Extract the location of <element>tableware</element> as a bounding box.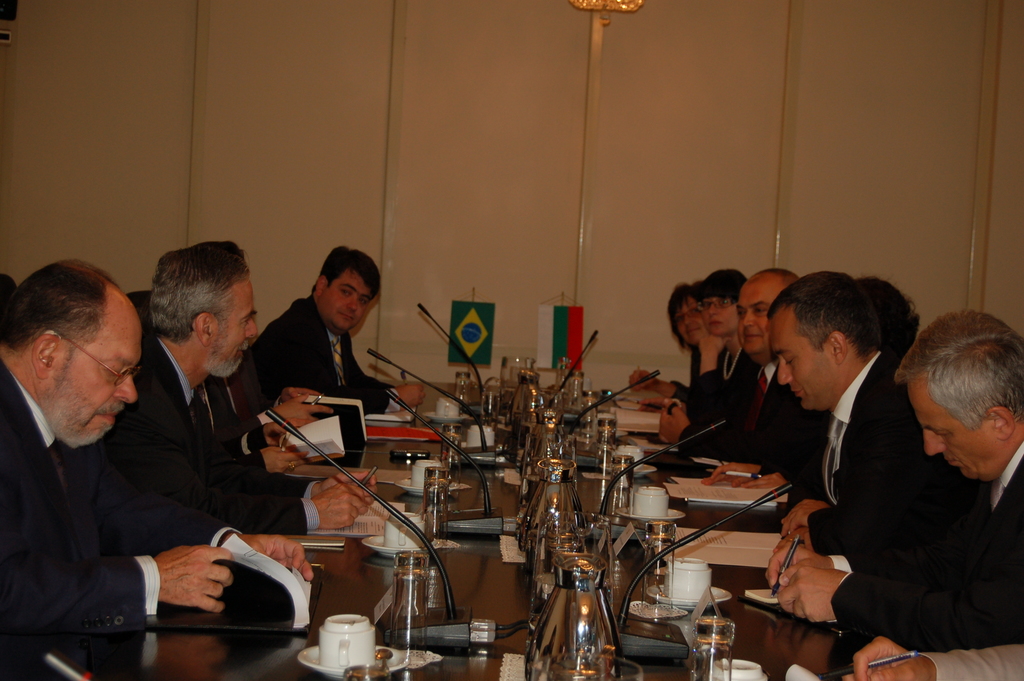
Rect(433, 394, 461, 420).
